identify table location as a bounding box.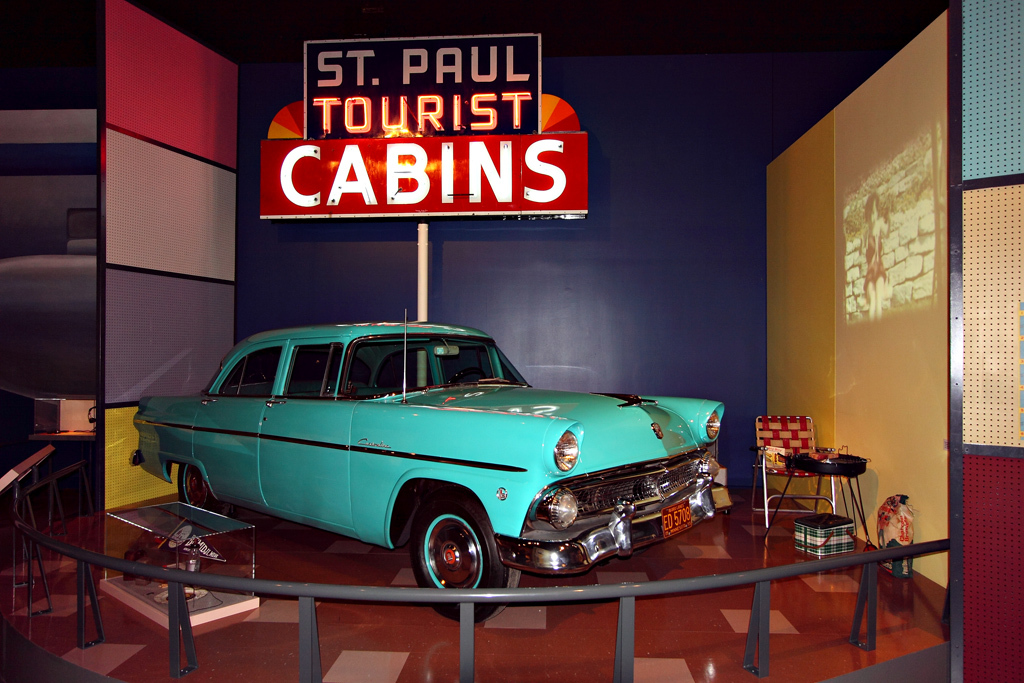
left=106, top=499, right=255, bottom=639.
